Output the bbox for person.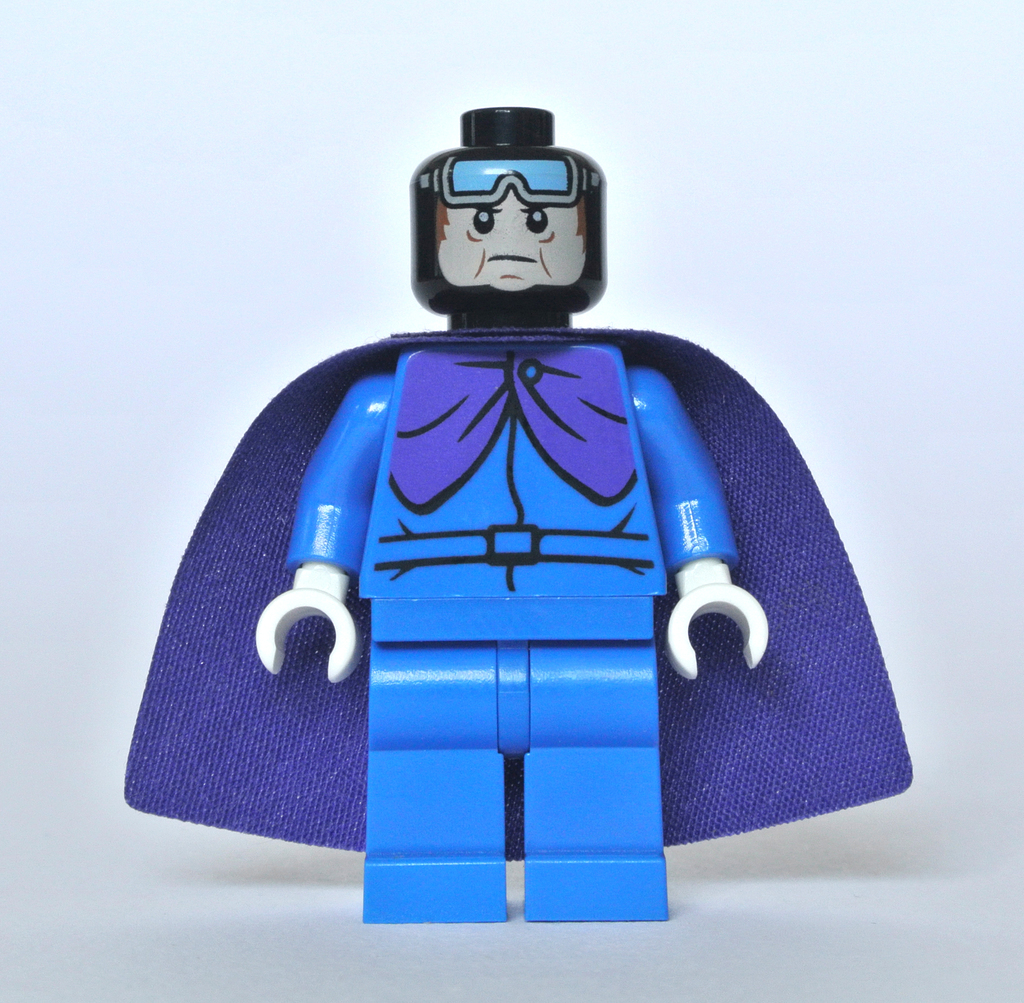
Rect(120, 104, 914, 929).
